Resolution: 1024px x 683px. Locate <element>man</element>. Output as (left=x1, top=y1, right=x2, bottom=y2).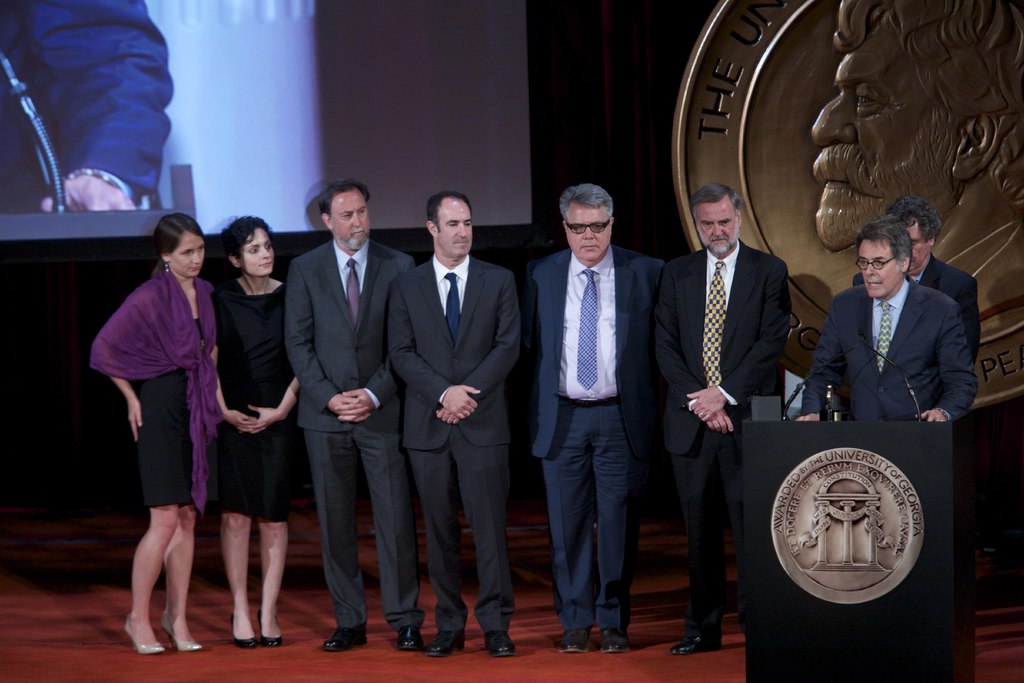
(left=520, top=172, right=669, bottom=652).
